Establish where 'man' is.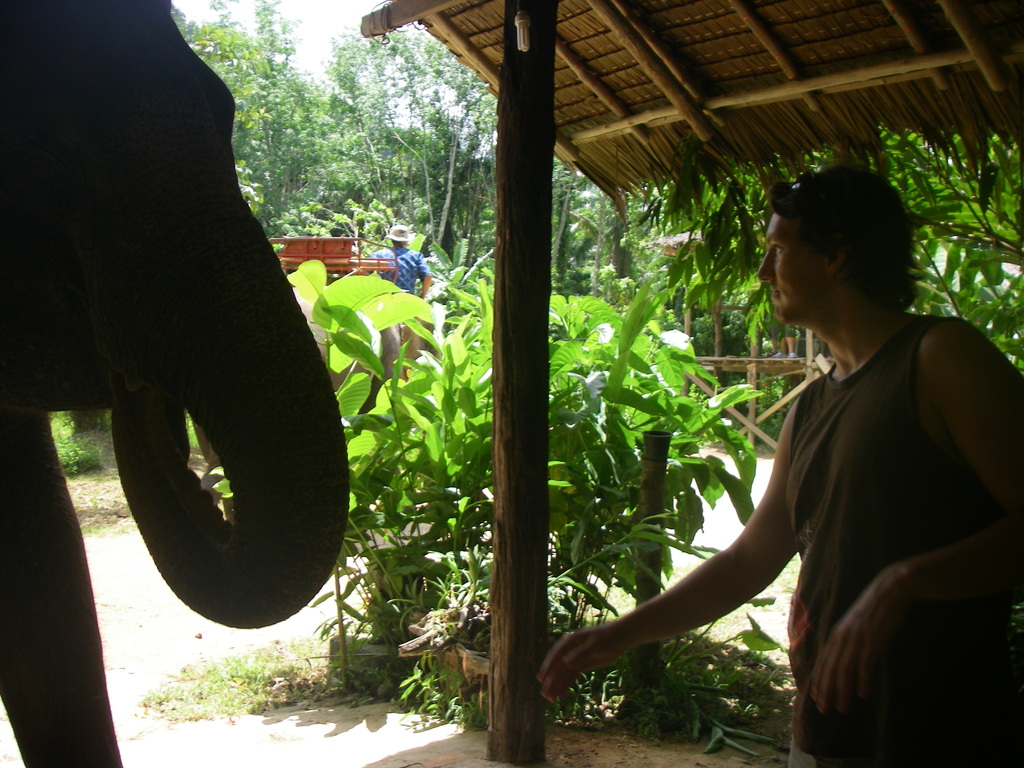
Established at region(371, 227, 433, 307).
